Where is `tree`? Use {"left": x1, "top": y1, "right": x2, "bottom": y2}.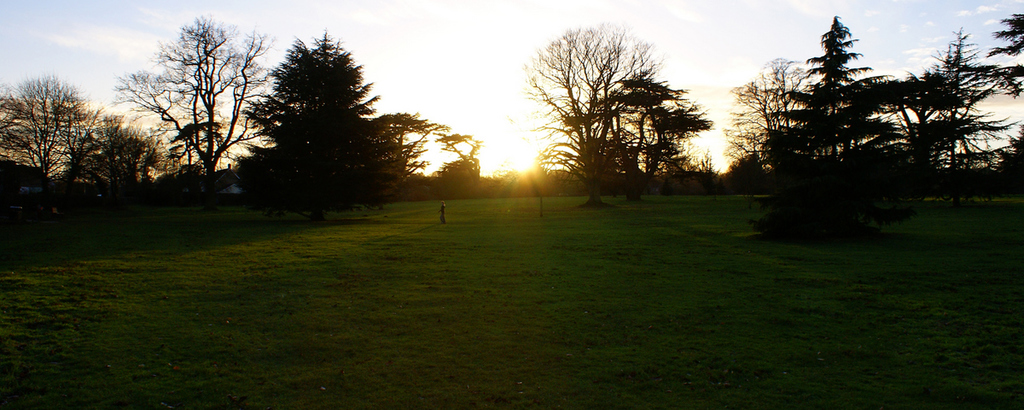
{"left": 0, "top": 67, "right": 120, "bottom": 198}.
